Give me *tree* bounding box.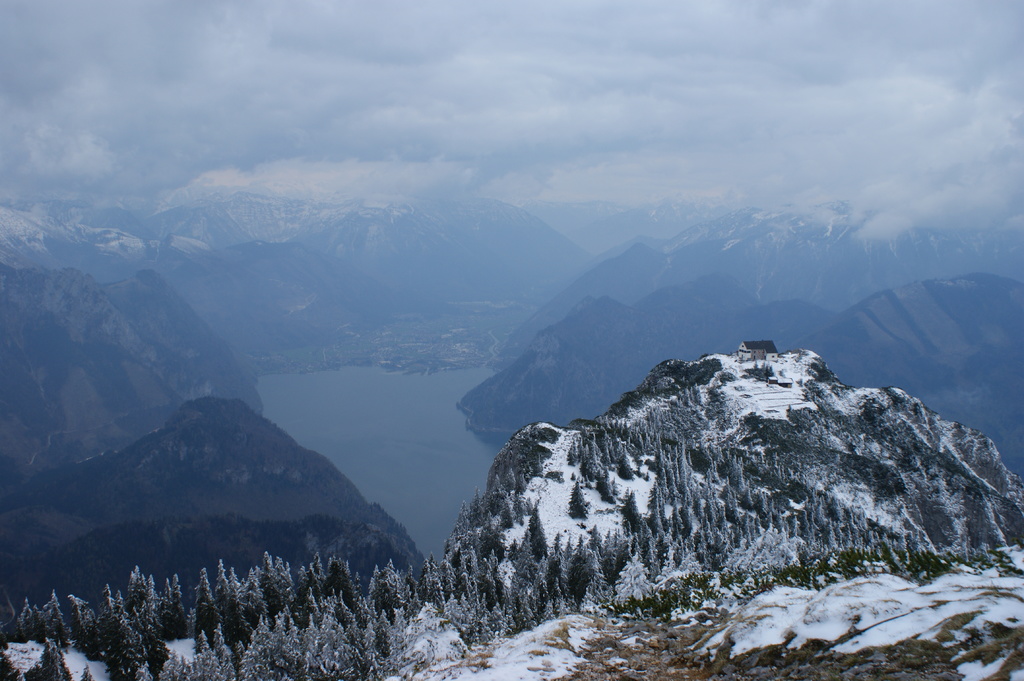
box=[99, 586, 112, 657].
